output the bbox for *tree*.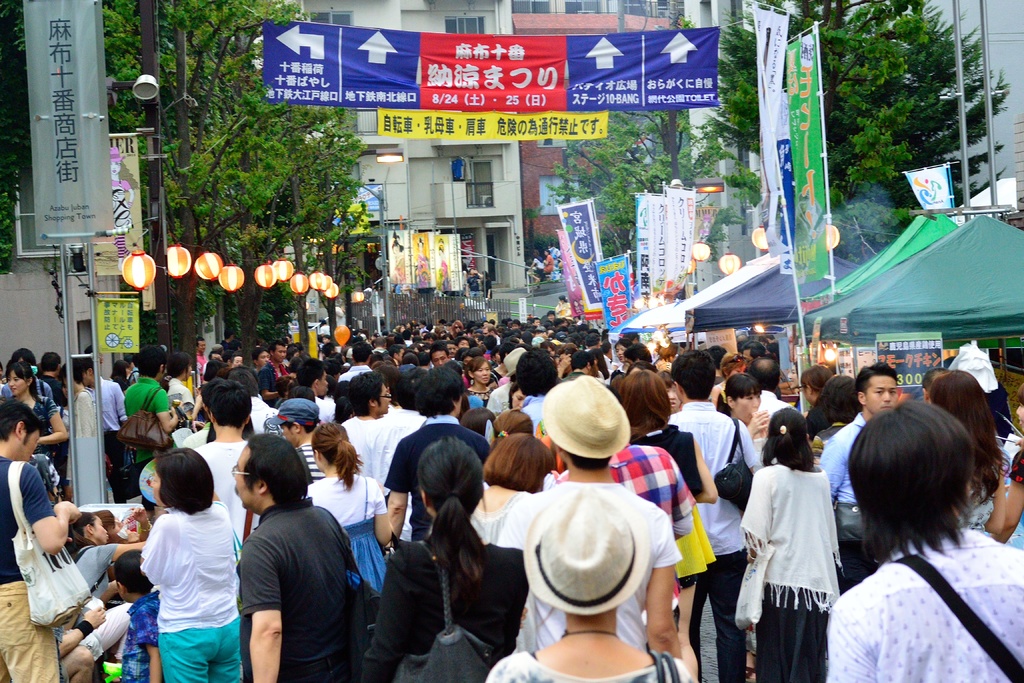
BBox(518, 204, 543, 262).
